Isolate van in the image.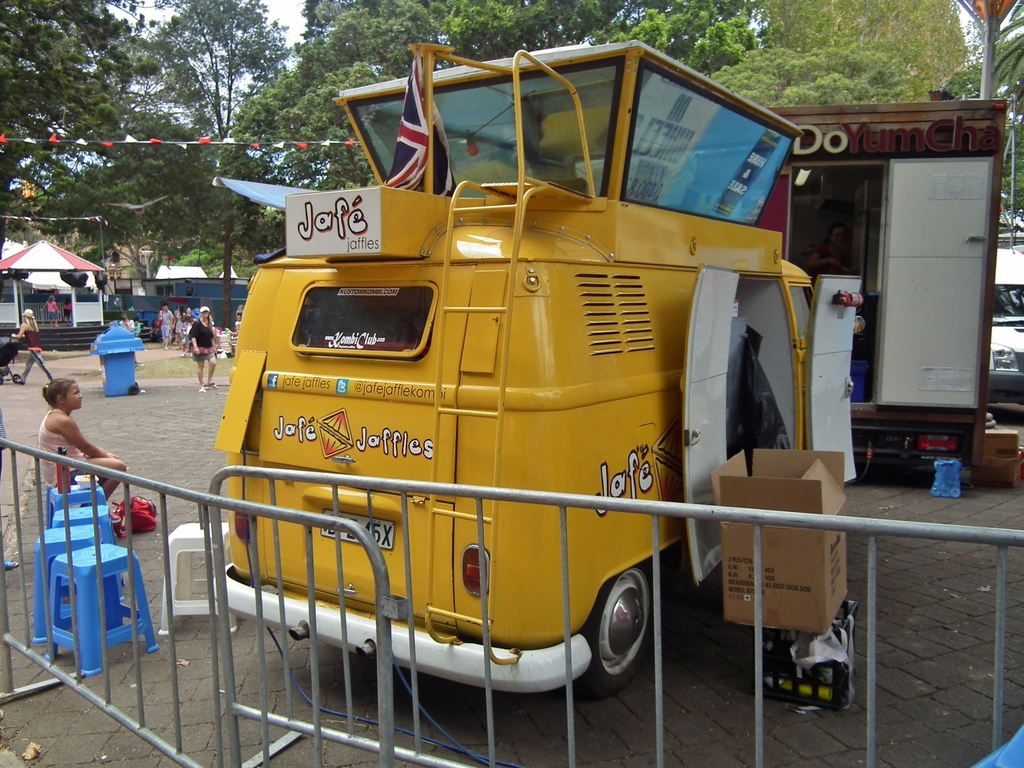
Isolated region: bbox=(209, 36, 861, 703).
